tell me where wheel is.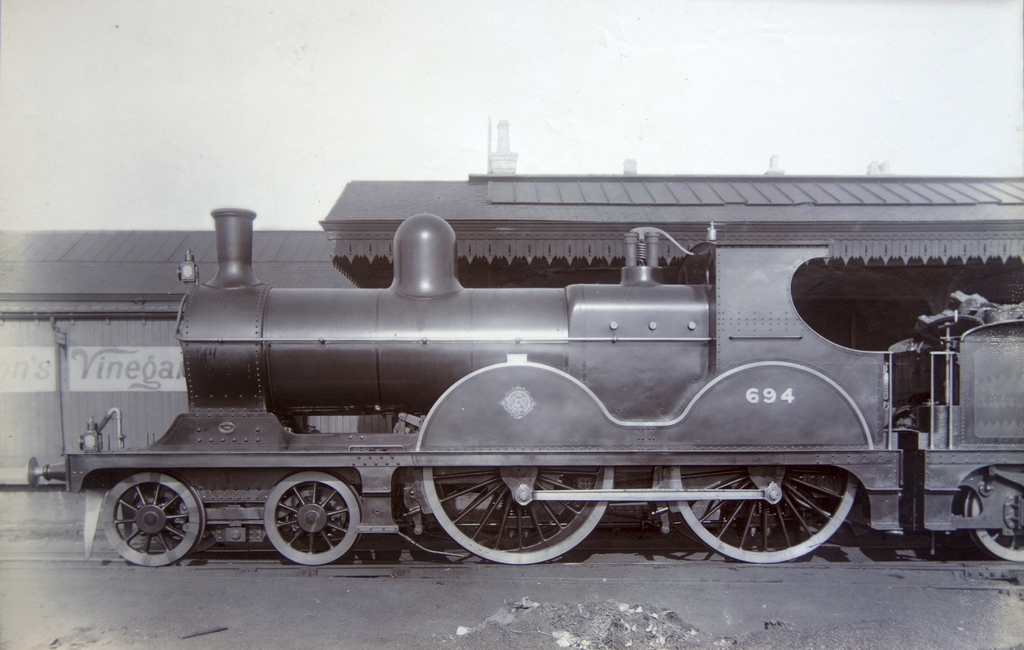
wheel is at bbox=(419, 467, 614, 568).
